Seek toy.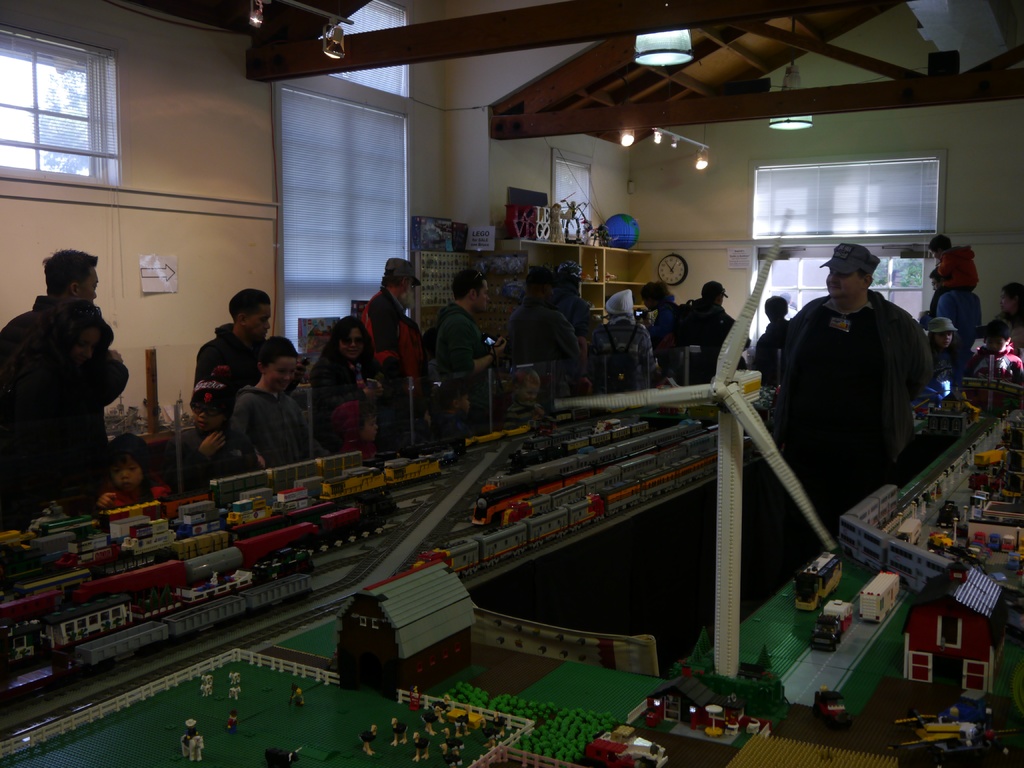
(left=796, top=552, right=842, bottom=609).
